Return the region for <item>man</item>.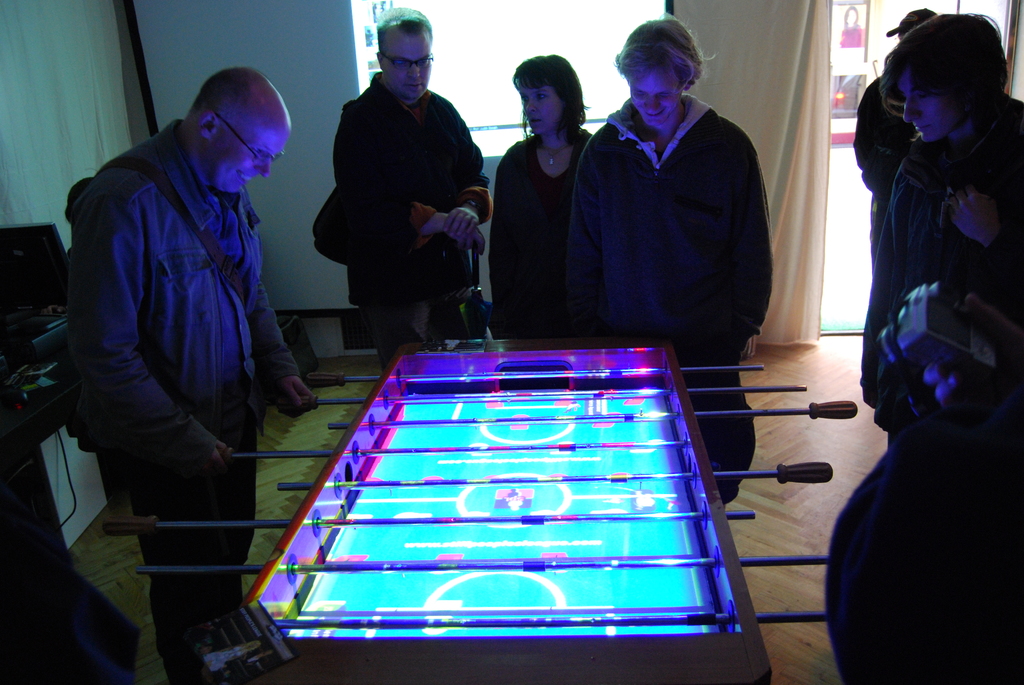
x1=571, y1=17, x2=777, y2=497.
